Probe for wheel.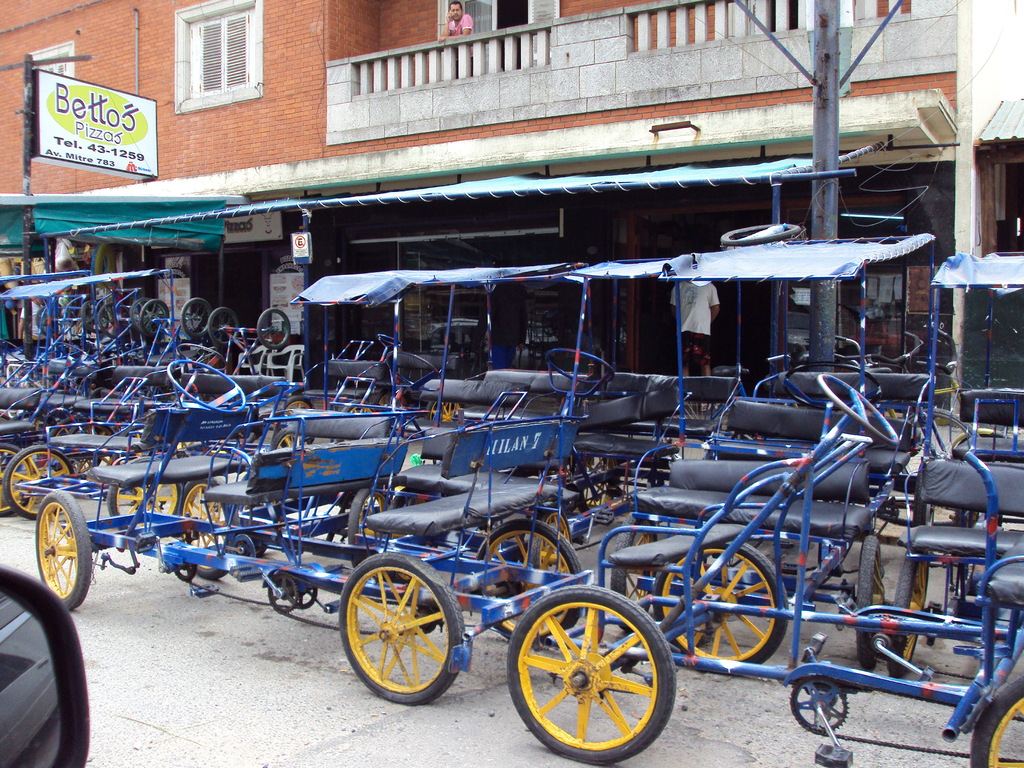
Probe result: [108, 484, 182, 531].
